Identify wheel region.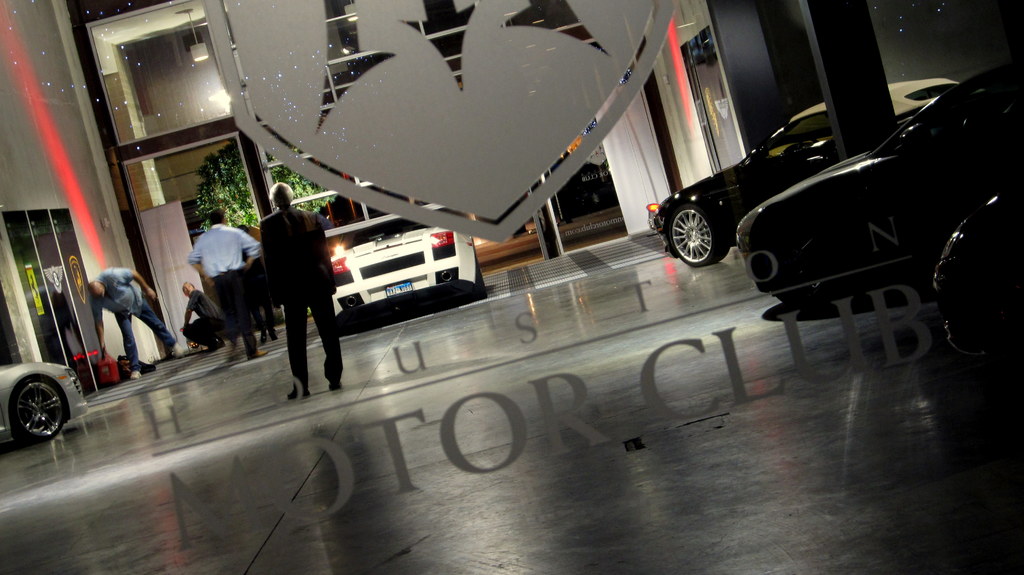
Region: region(0, 357, 66, 441).
